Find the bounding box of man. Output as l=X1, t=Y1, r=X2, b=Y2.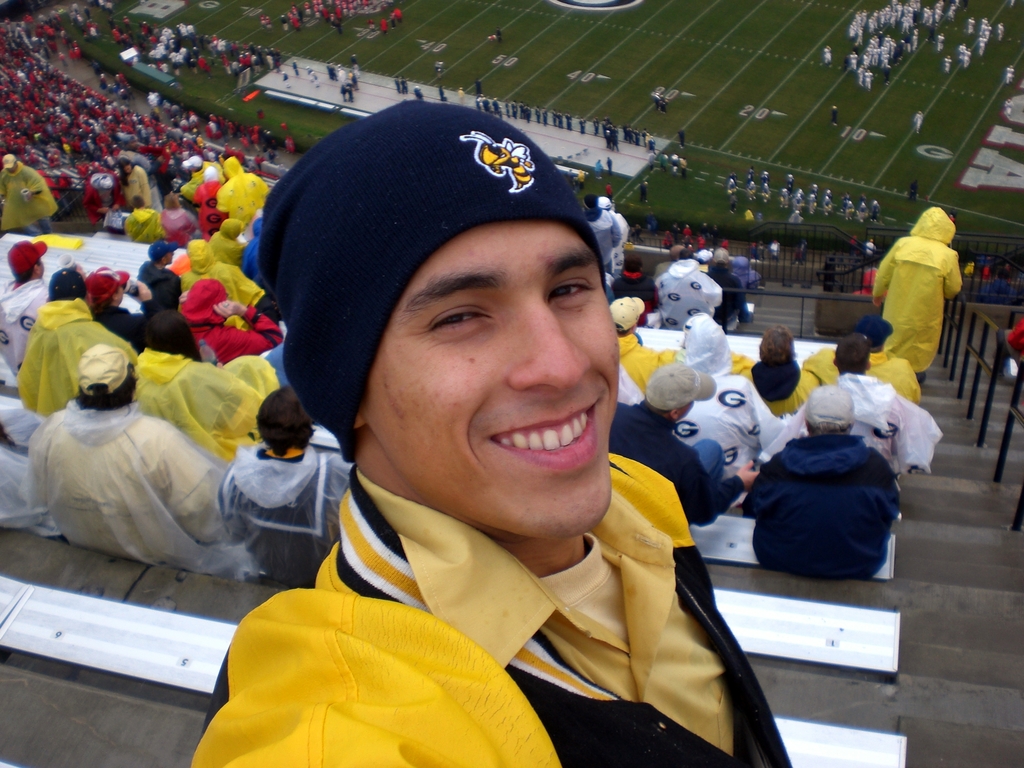
l=190, t=243, r=263, b=308.
